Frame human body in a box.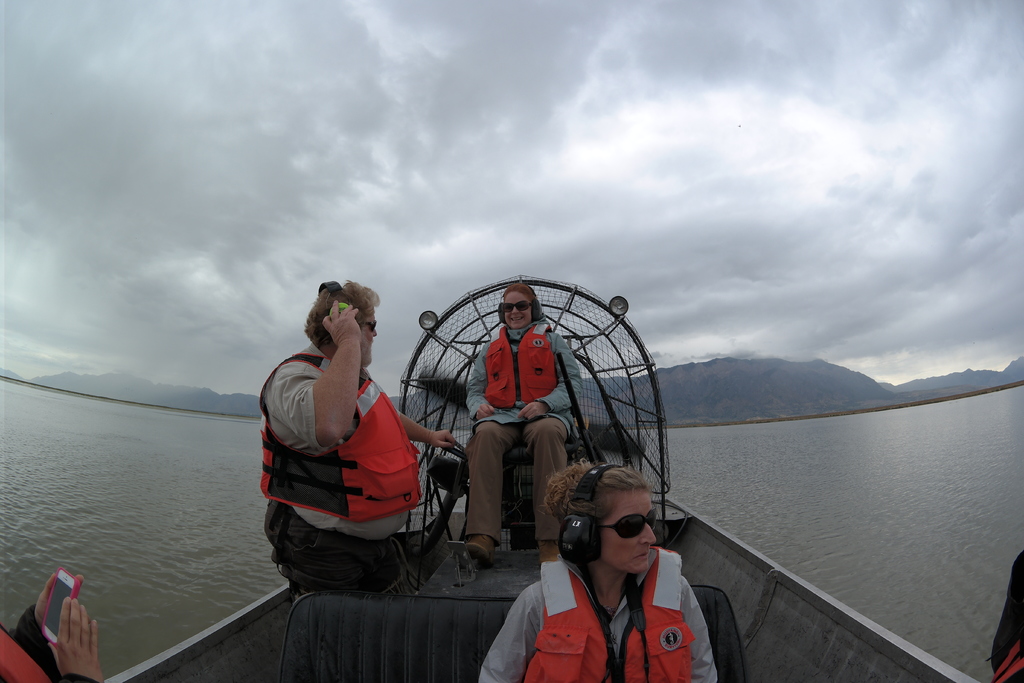
461/327/577/570.
